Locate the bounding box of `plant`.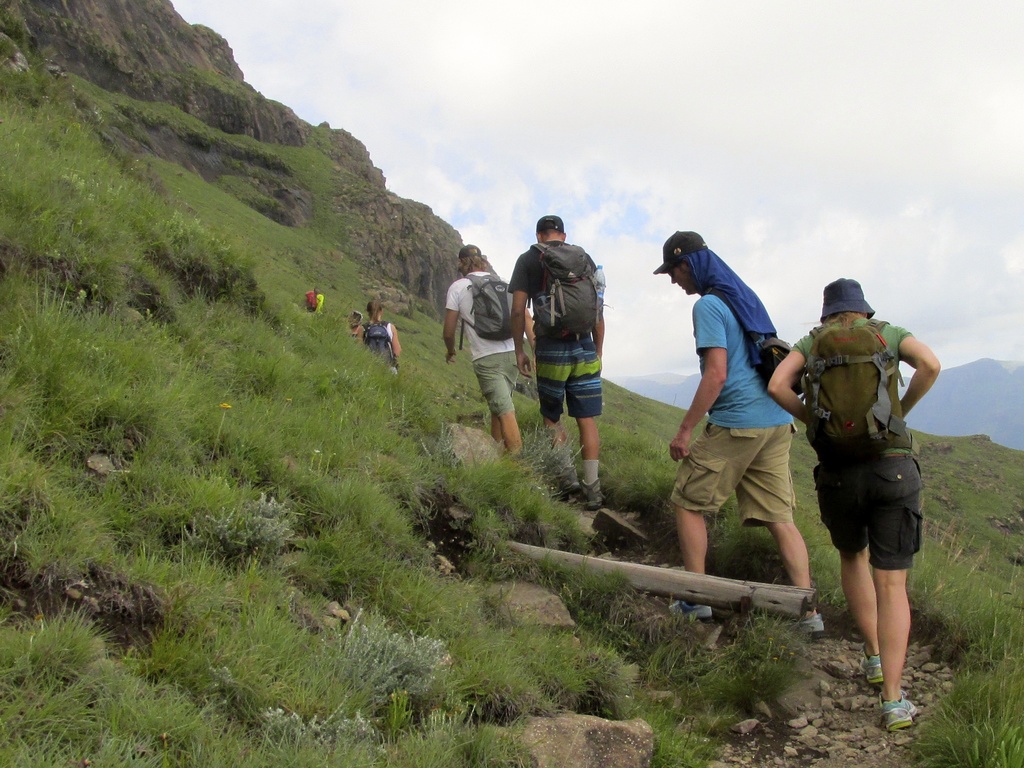
Bounding box: pyautogui.locateOnScreen(584, 368, 679, 511).
